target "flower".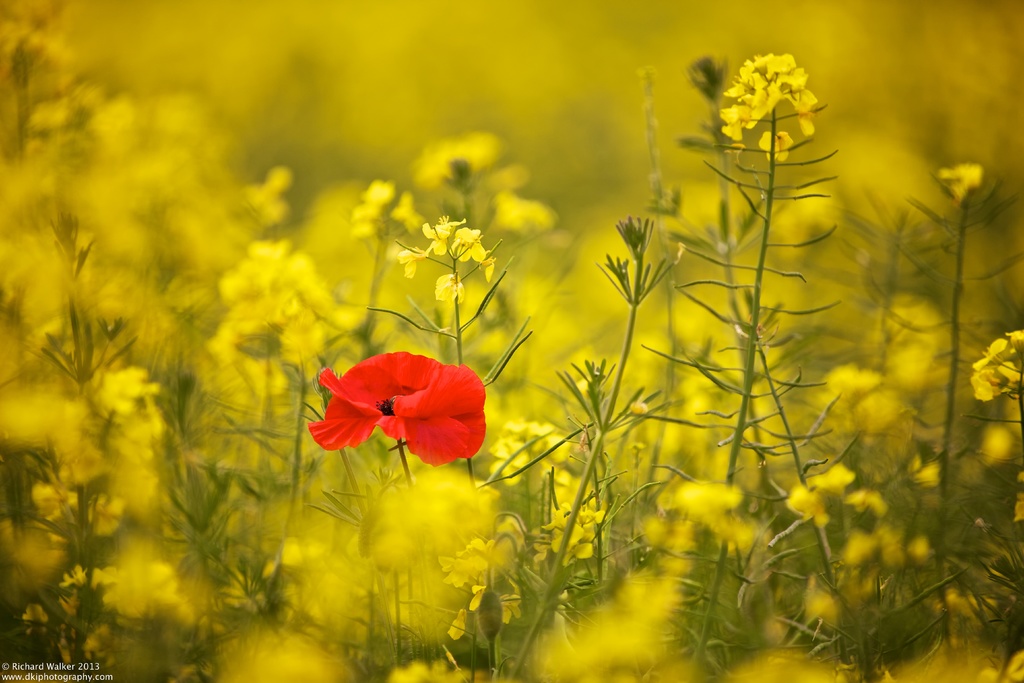
Target region: pyautogui.locateOnScreen(306, 350, 484, 469).
